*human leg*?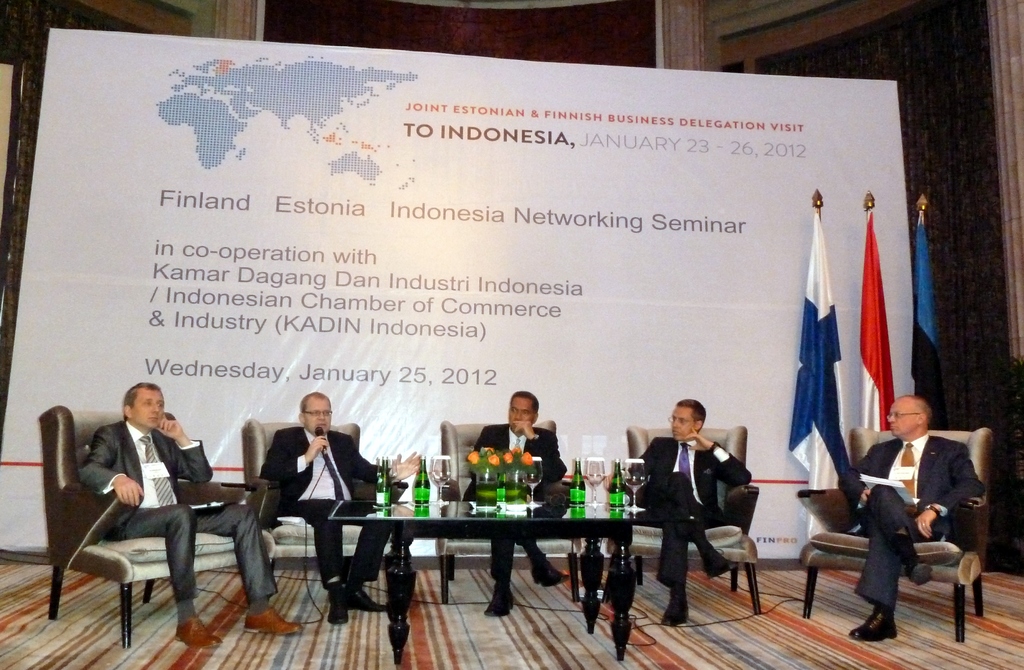
{"x1": 281, "y1": 498, "x2": 343, "y2": 623}
